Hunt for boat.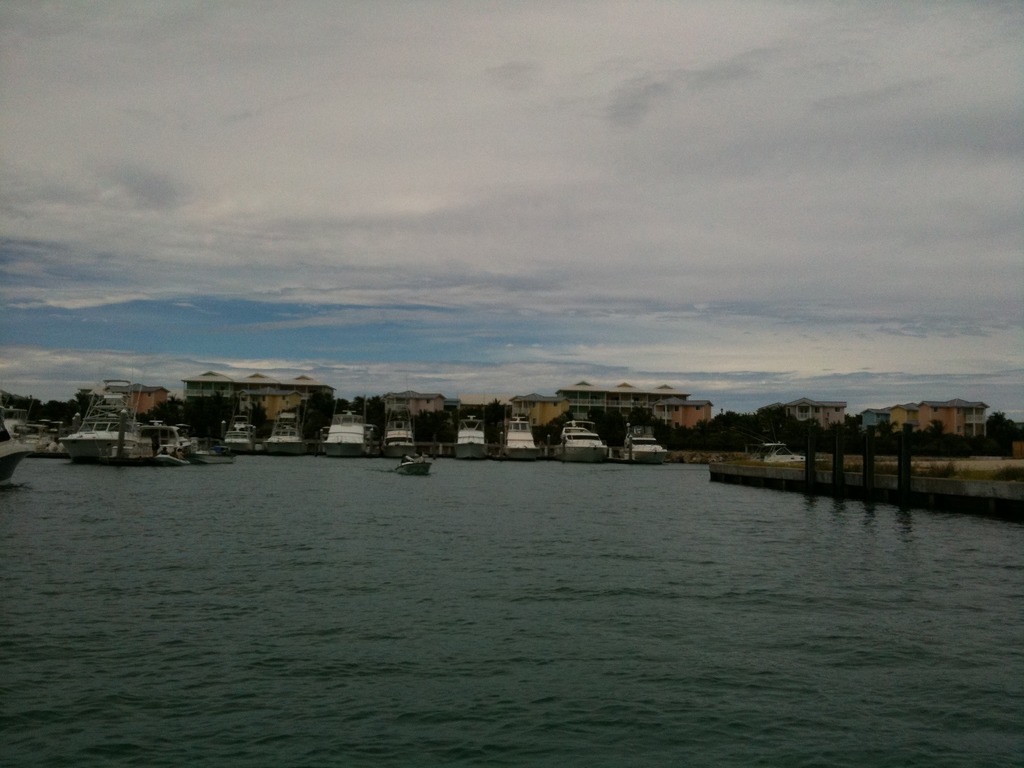
Hunted down at bbox(497, 410, 541, 460).
